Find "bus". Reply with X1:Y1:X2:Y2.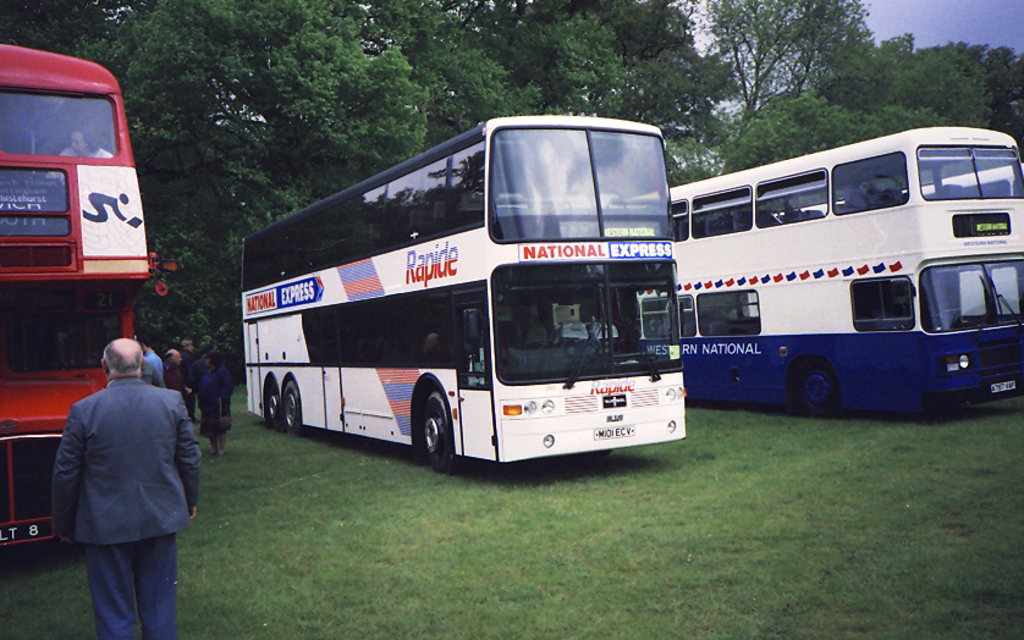
0:40:180:548.
